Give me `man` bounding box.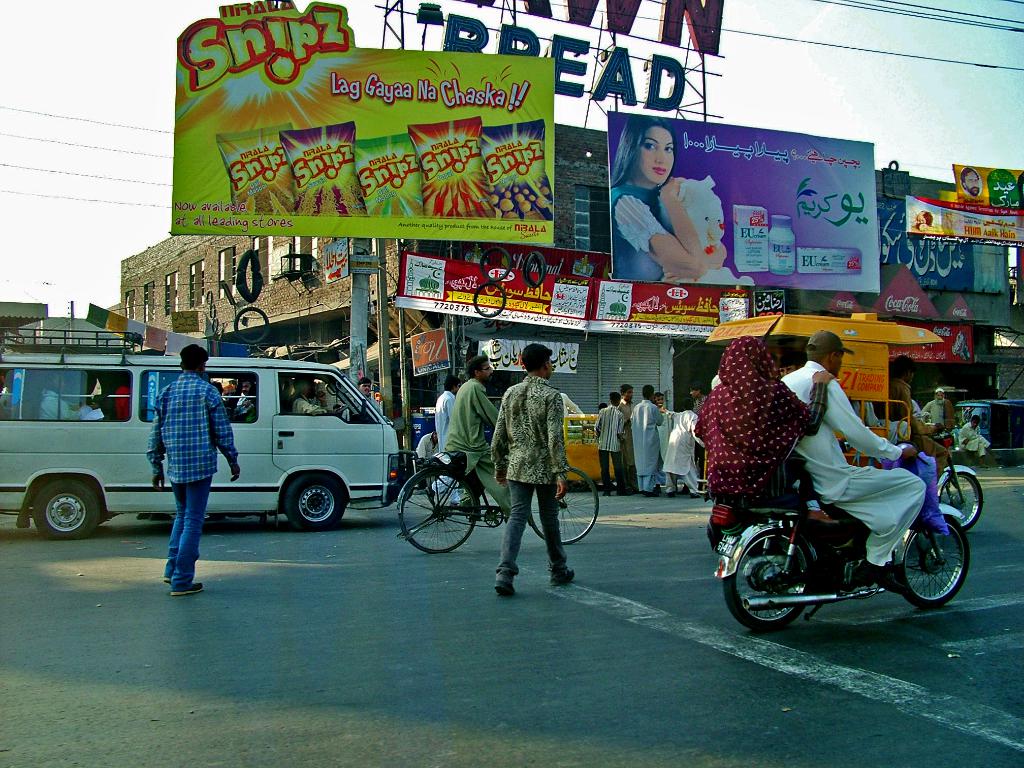
Rect(630, 384, 664, 494).
